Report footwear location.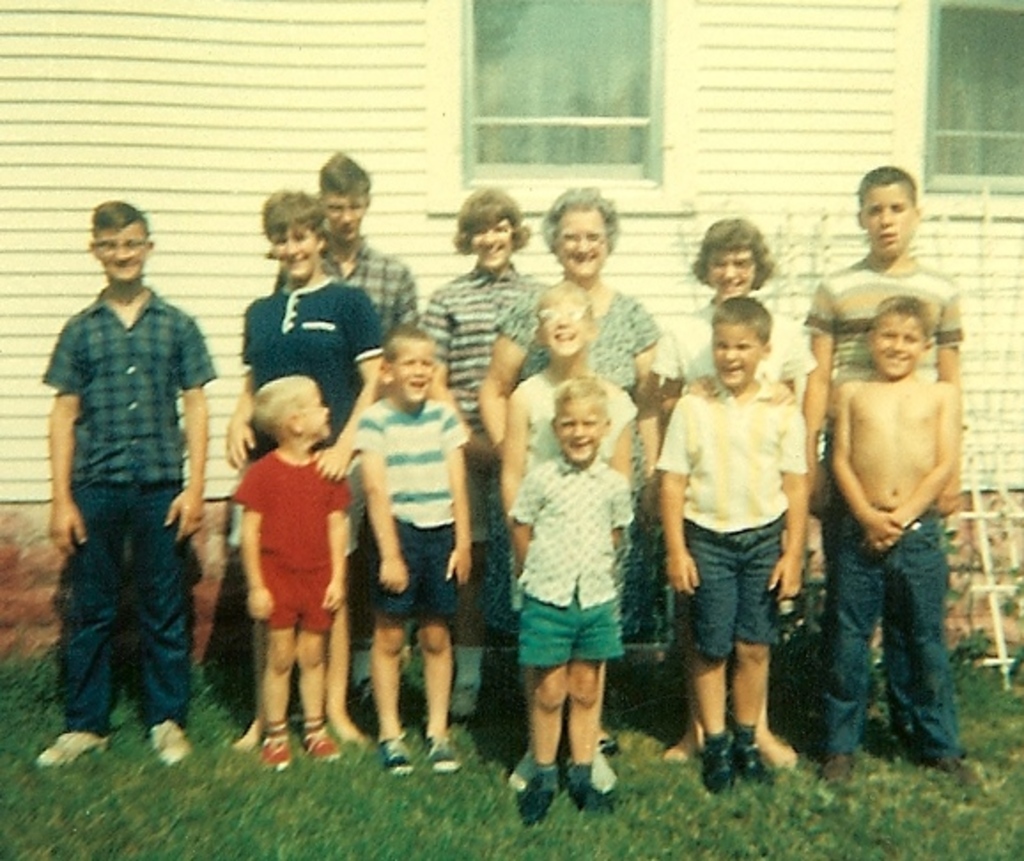
Report: pyautogui.locateOnScreen(39, 730, 110, 769).
